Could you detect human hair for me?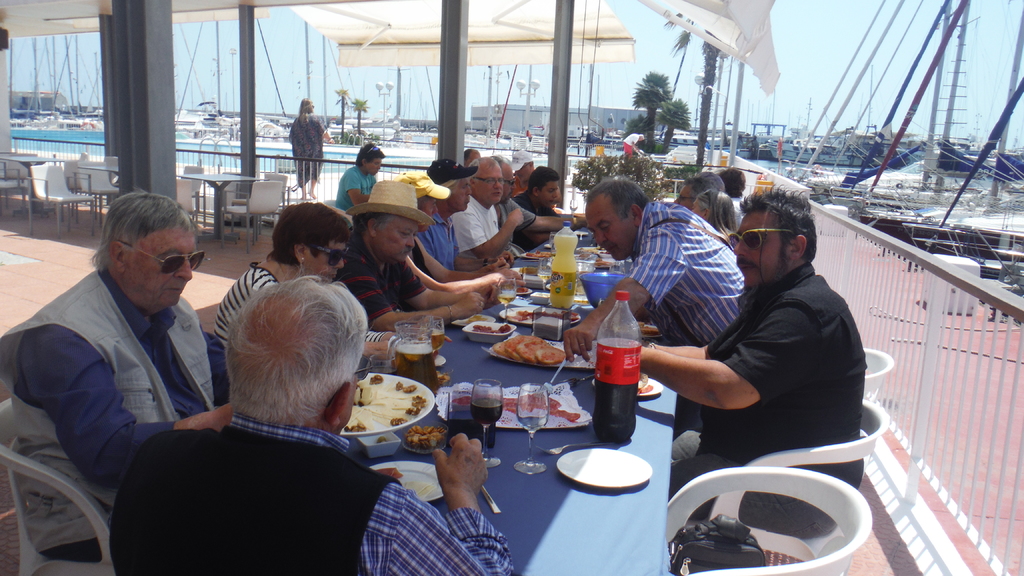
Detection result: crop(212, 266, 358, 436).
